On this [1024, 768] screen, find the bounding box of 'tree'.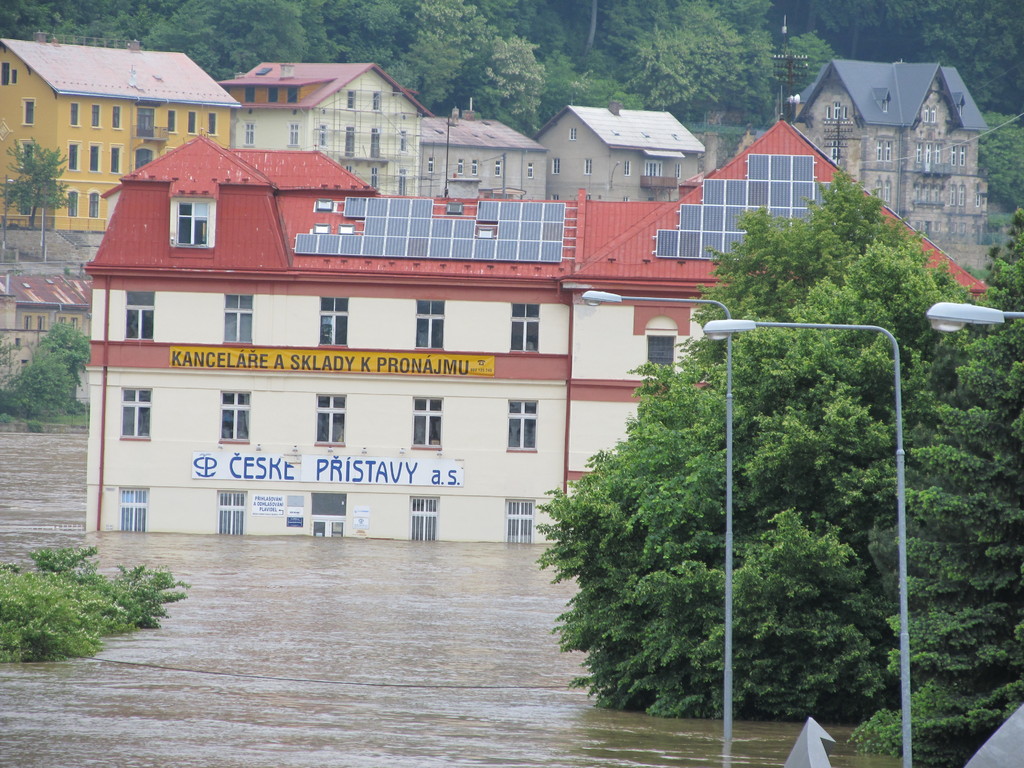
Bounding box: (979, 108, 1023, 212).
